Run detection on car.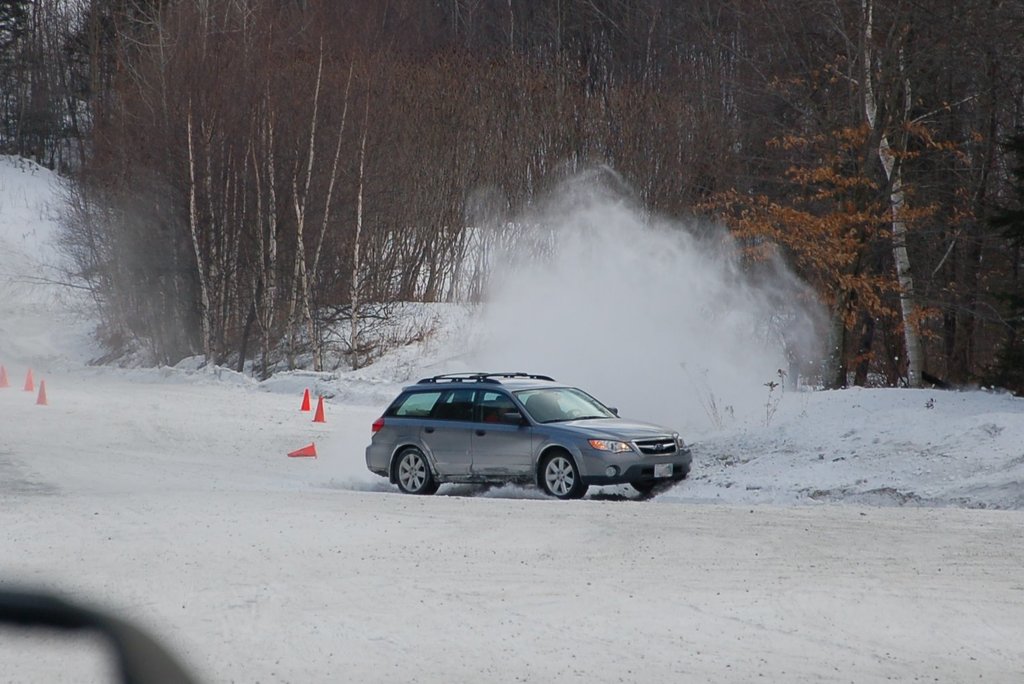
Result: 361,372,688,501.
